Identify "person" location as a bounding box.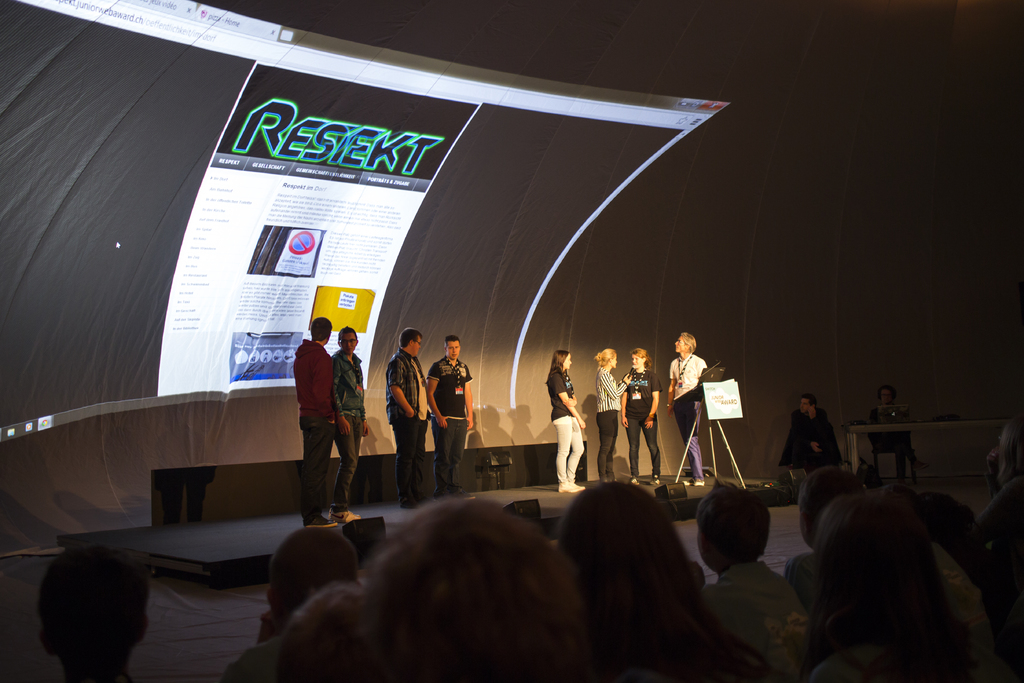
x1=333, y1=329, x2=369, y2=527.
